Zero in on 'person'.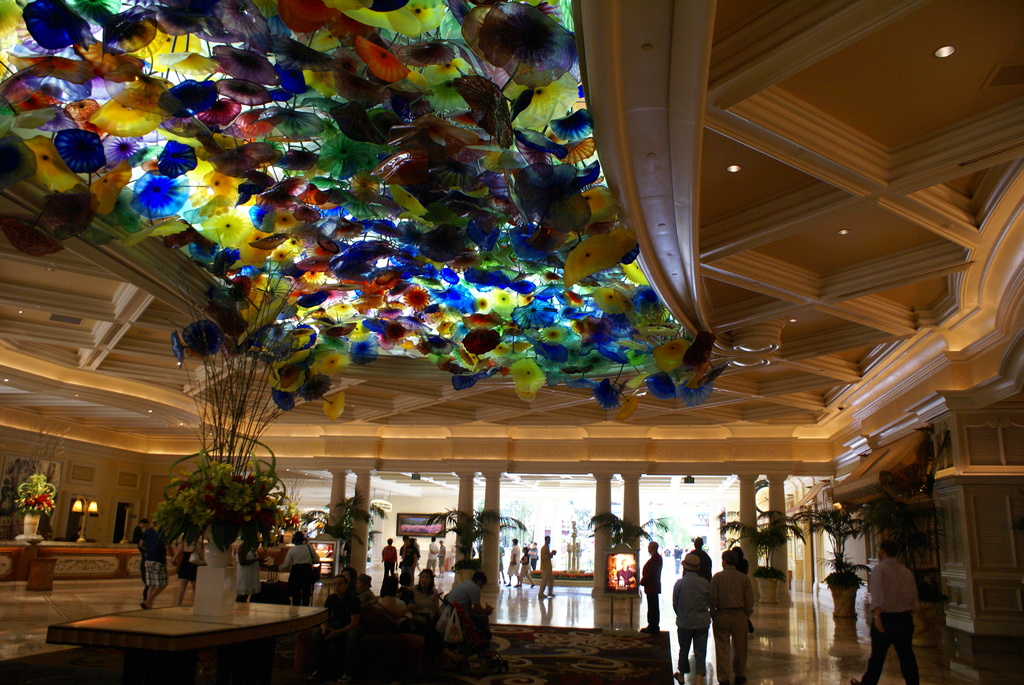
Zeroed in: bbox=(851, 542, 920, 684).
